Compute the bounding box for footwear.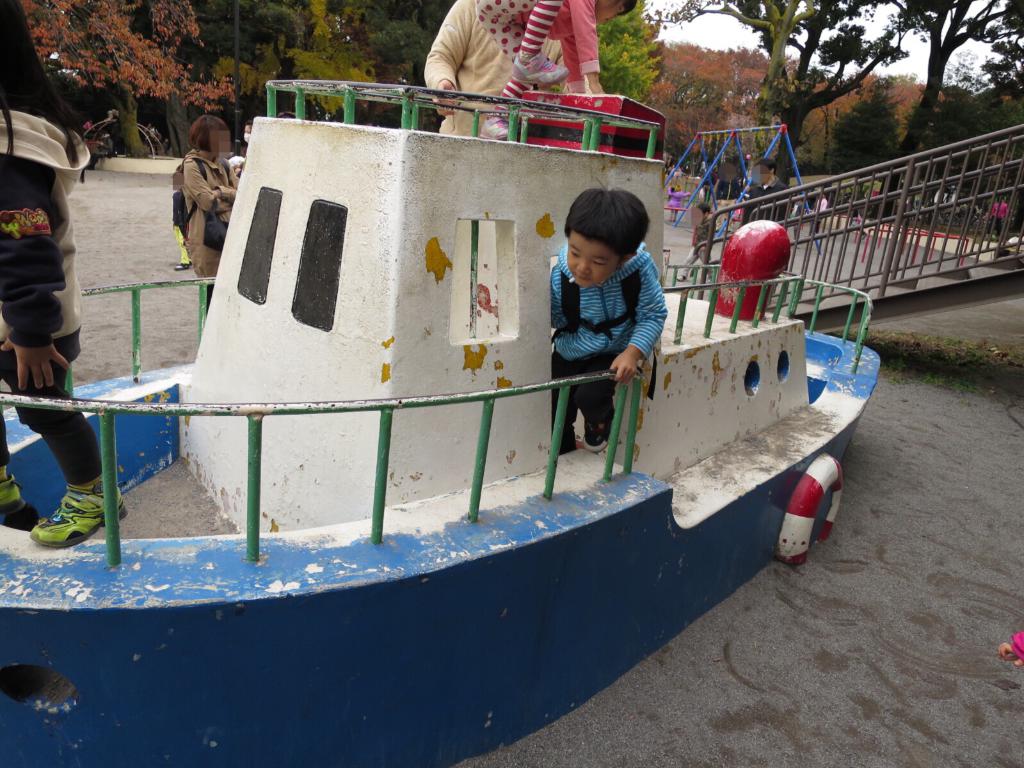
[x1=17, y1=486, x2=122, y2=561].
